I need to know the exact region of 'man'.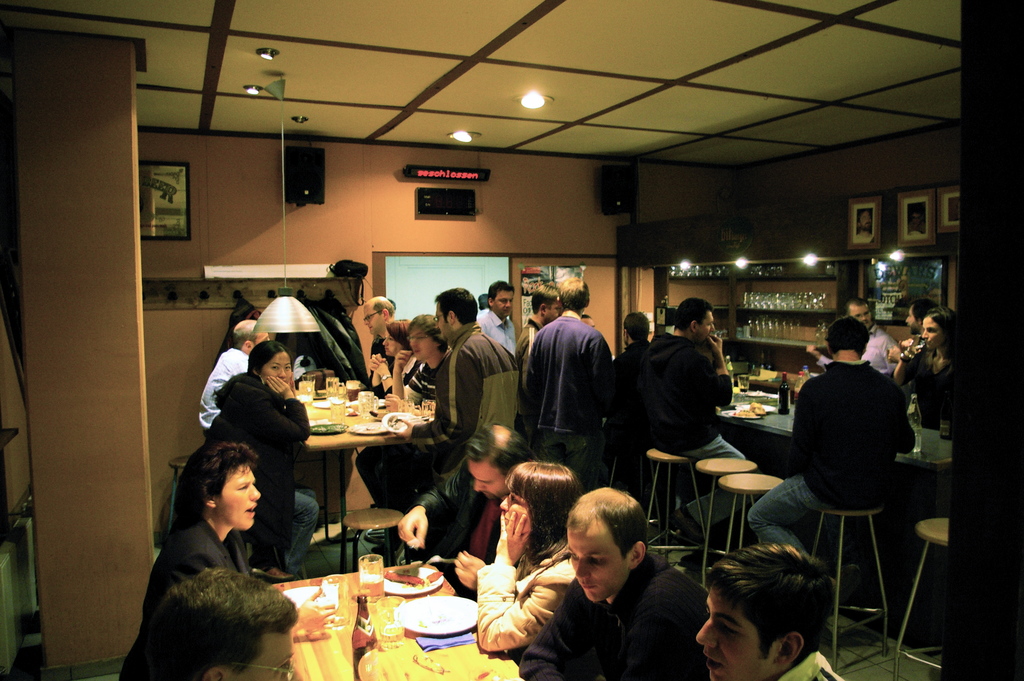
Region: [132,550,313,680].
